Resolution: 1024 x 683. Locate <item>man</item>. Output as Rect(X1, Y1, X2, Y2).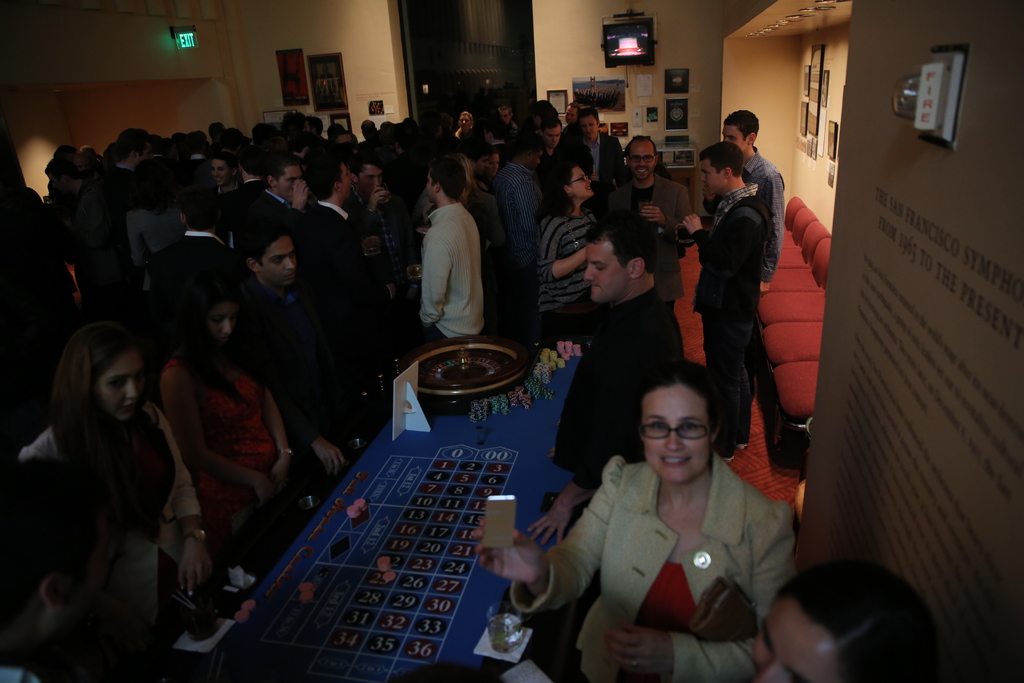
Rect(248, 221, 353, 525).
